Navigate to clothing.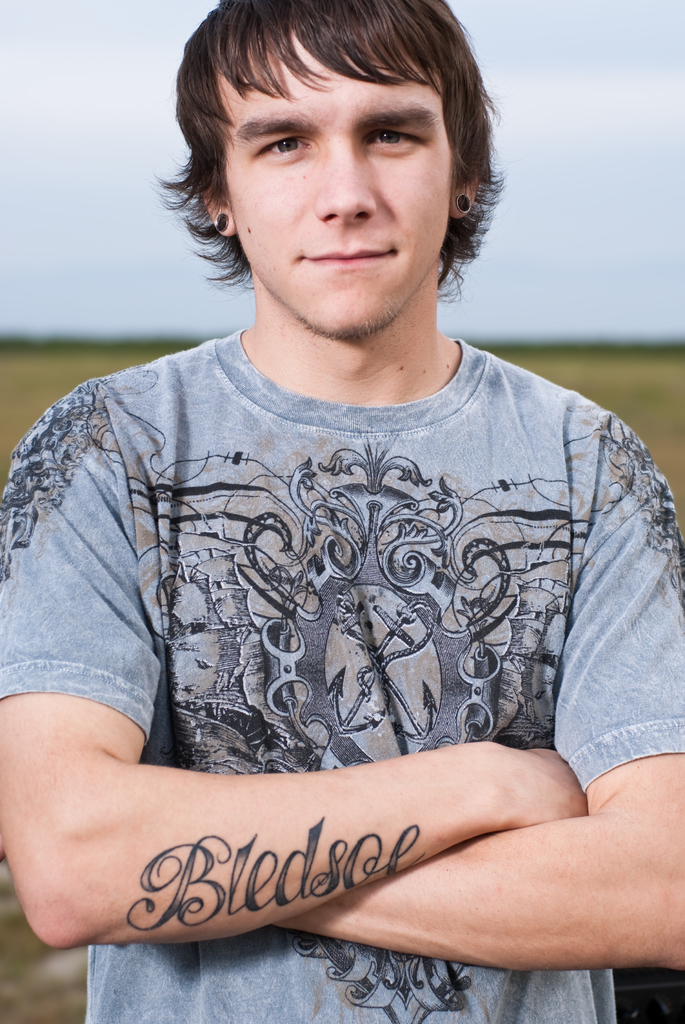
Navigation target: <box>38,222,672,968</box>.
